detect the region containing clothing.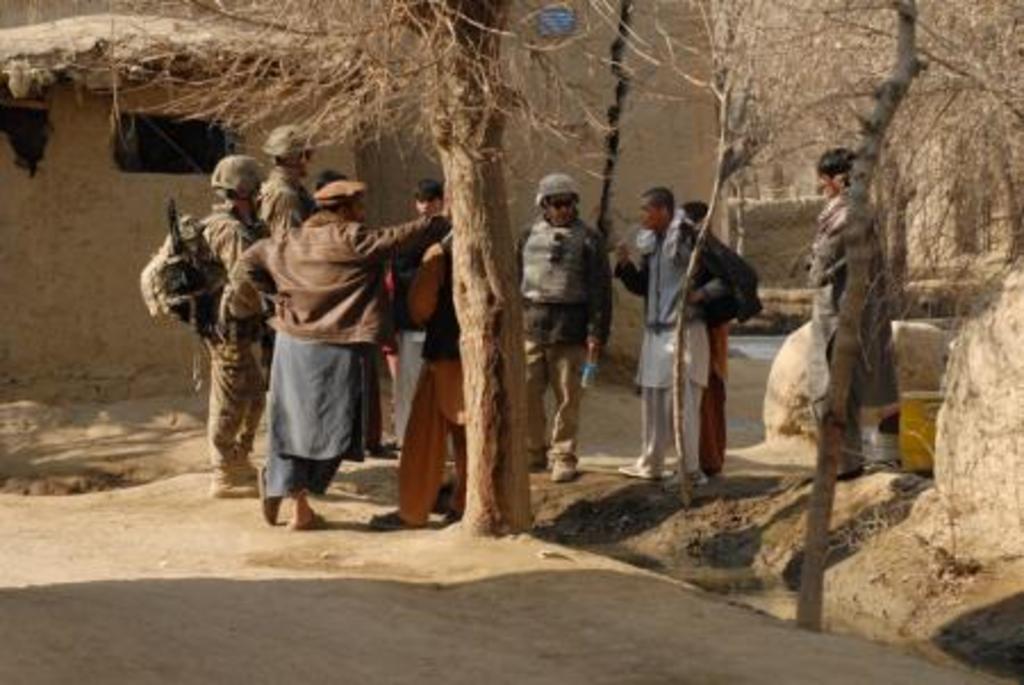
<box>608,207,719,451</box>.
